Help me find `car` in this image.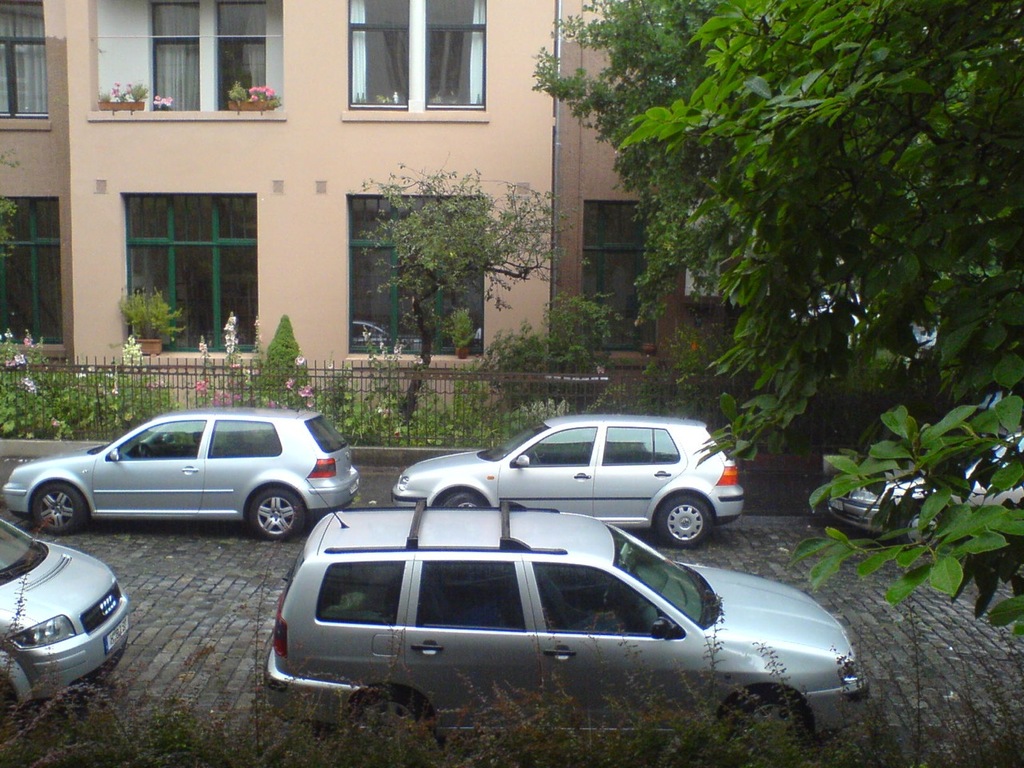
Found it: (0, 519, 131, 713).
